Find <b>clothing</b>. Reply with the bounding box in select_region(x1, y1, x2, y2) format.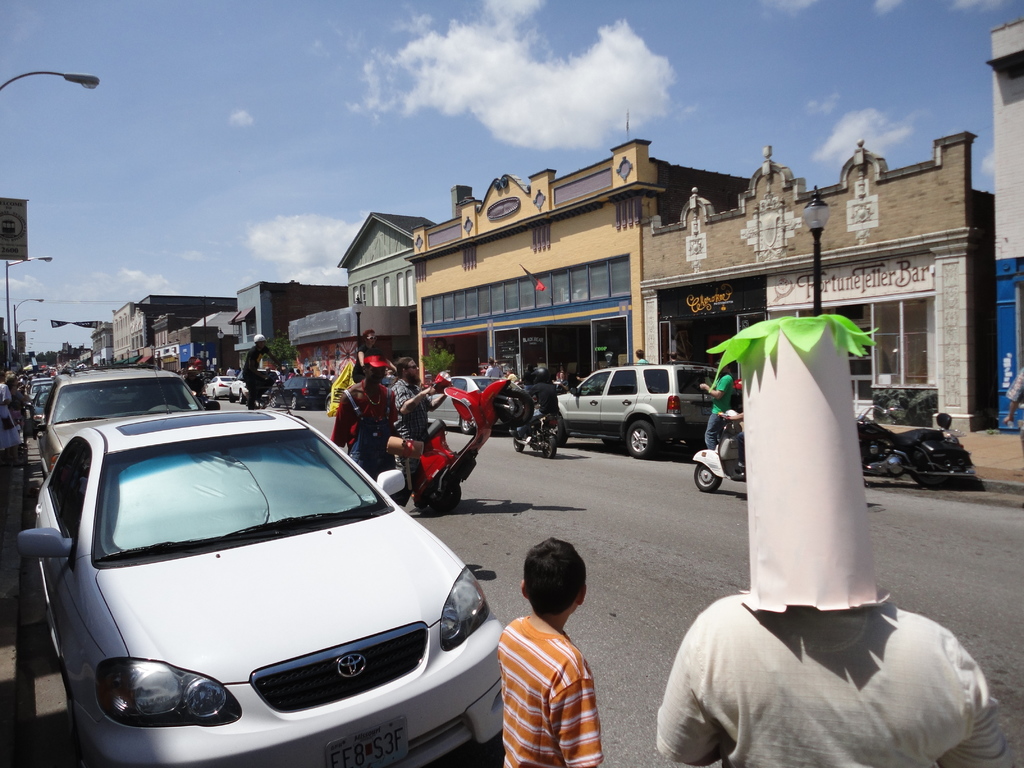
select_region(651, 585, 1003, 767).
